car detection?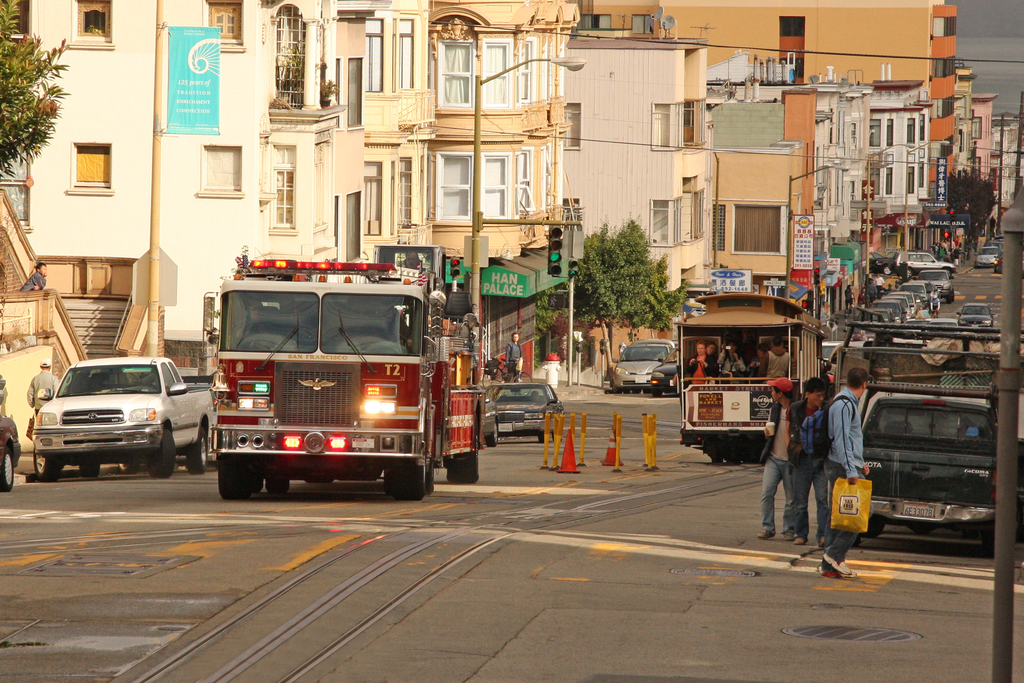
box(0, 396, 19, 487)
